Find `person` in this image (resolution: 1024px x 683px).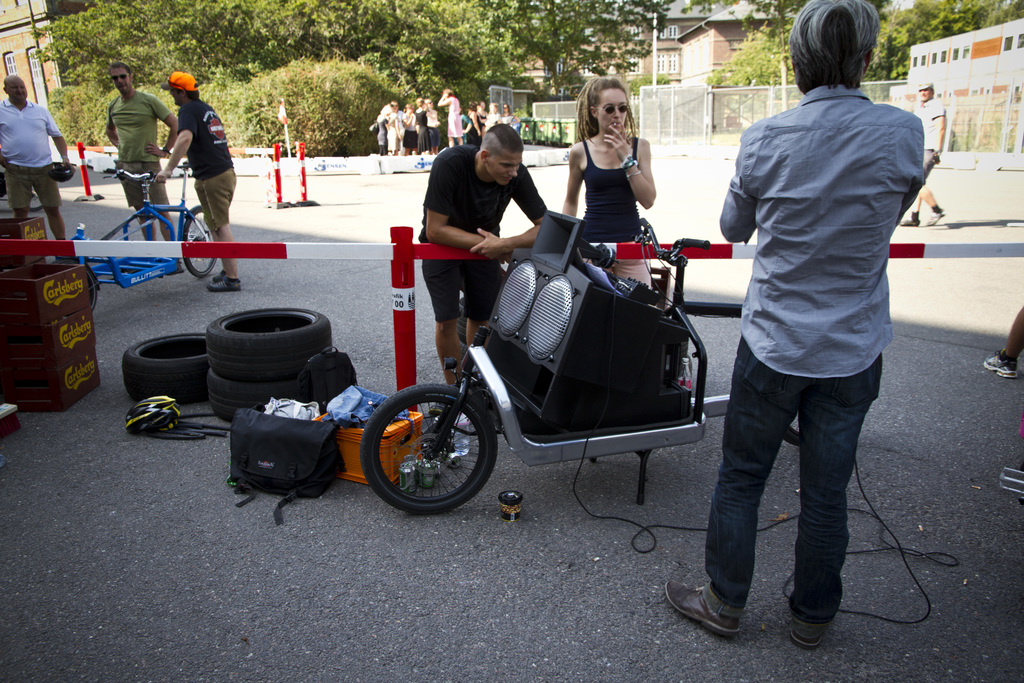
(left=153, top=63, right=247, bottom=308).
